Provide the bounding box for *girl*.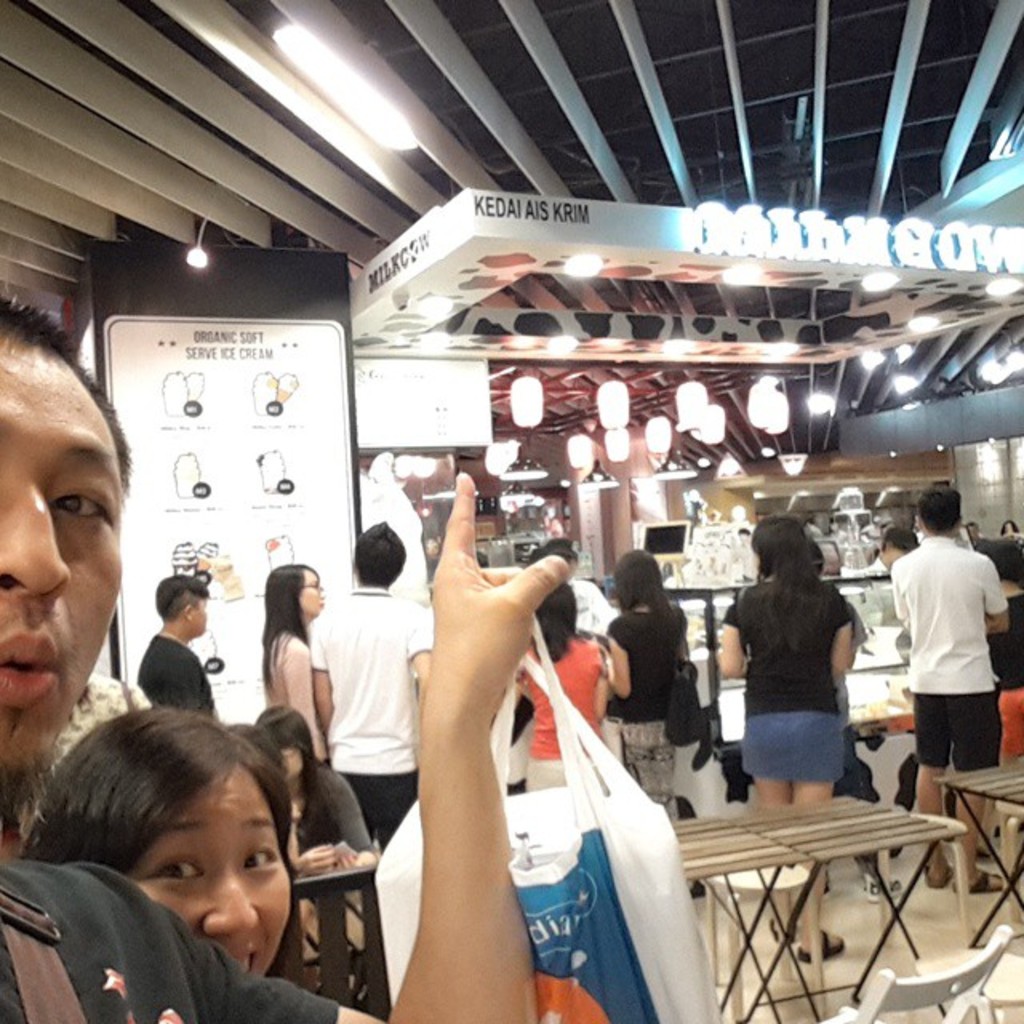
{"x1": 608, "y1": 550, "x2": 690, "y2": 821}.
